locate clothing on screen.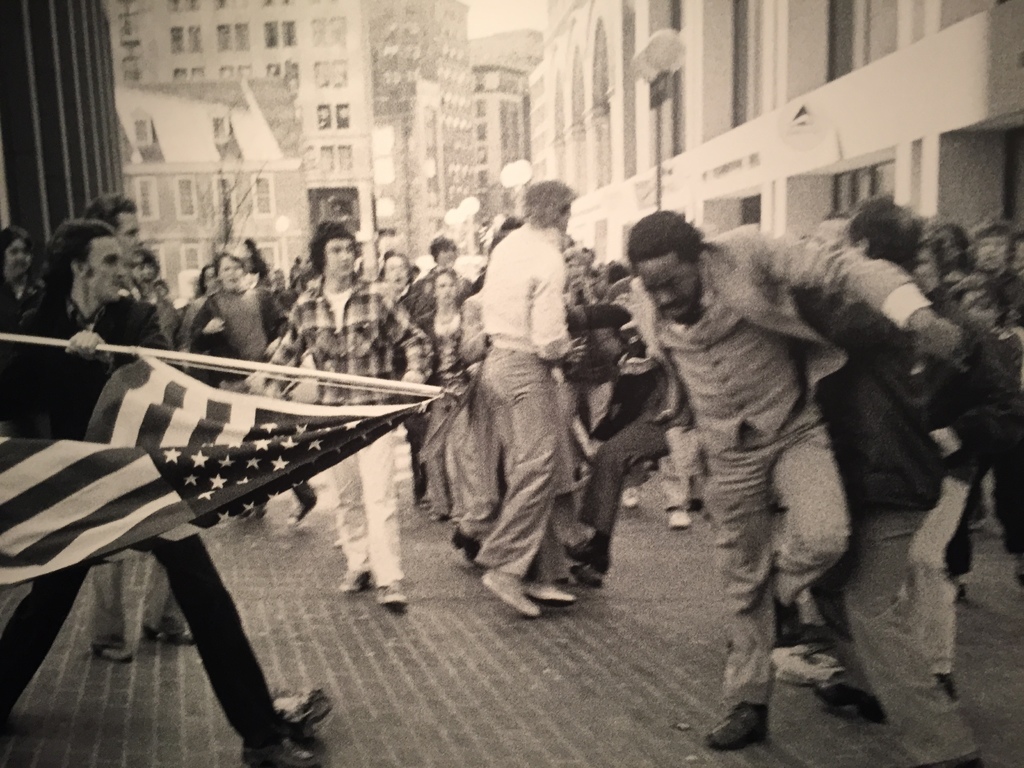
On screen at 287,261,305,289.
